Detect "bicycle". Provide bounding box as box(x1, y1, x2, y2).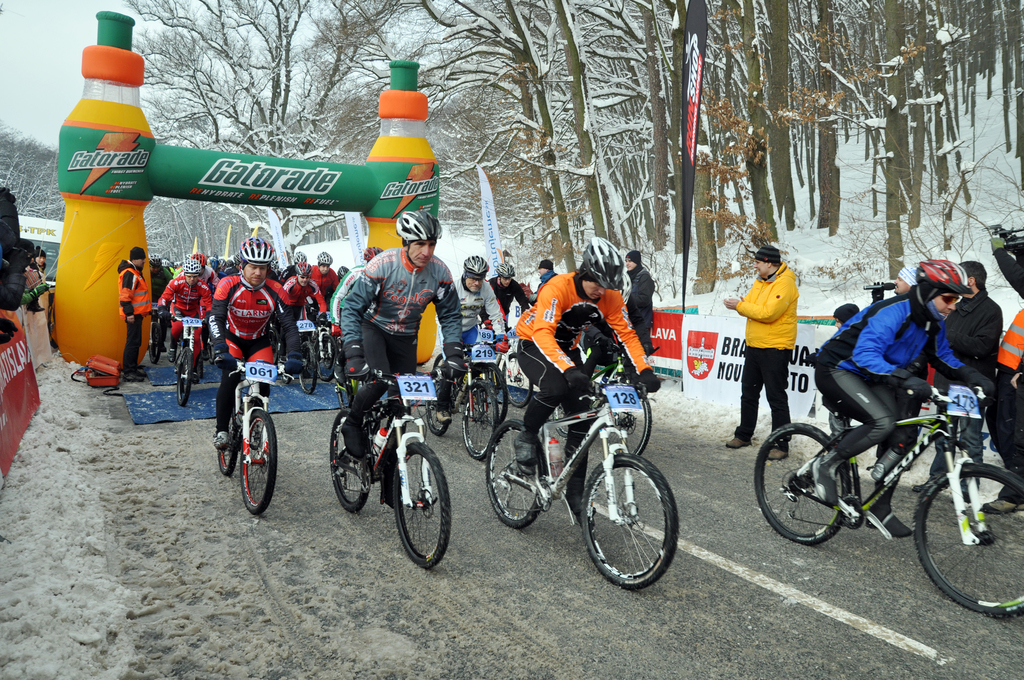
box(209, 357, 300, 519).
